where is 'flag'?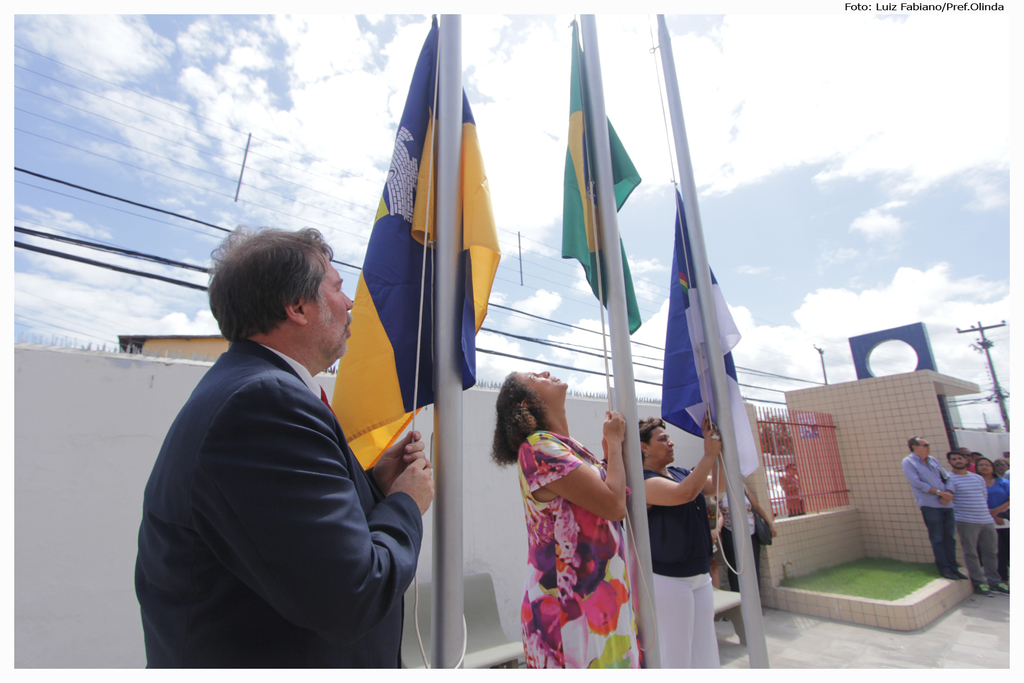
558, 24, 642, 333.
